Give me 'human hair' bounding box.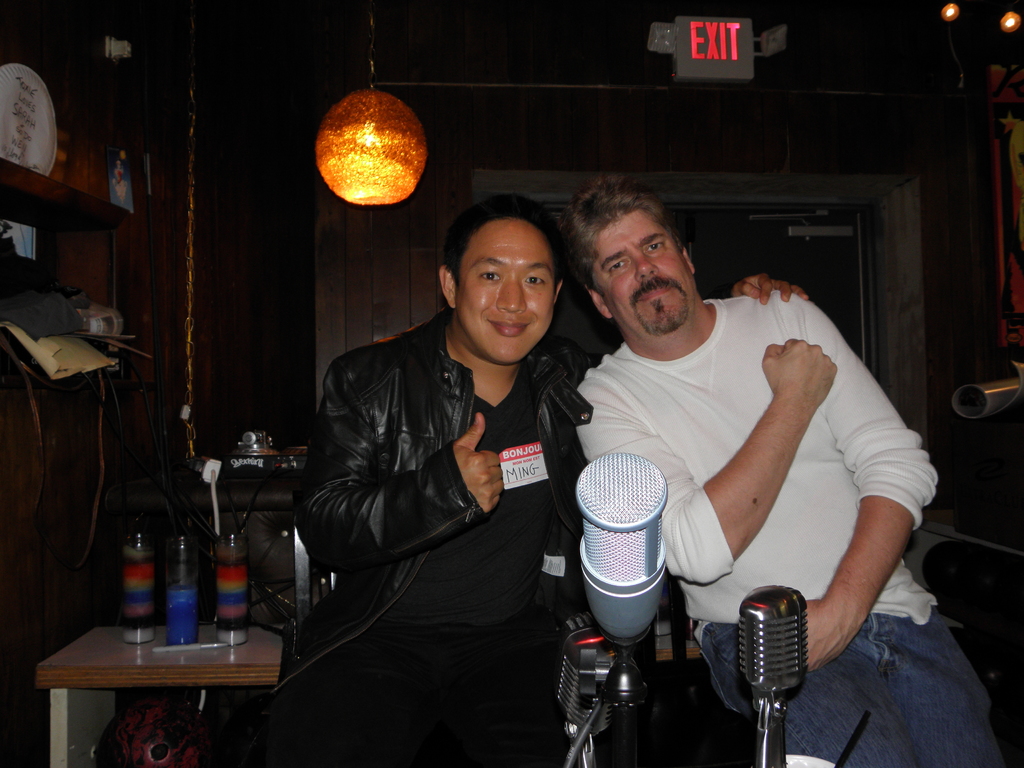
[446, 198, 562, 307].
